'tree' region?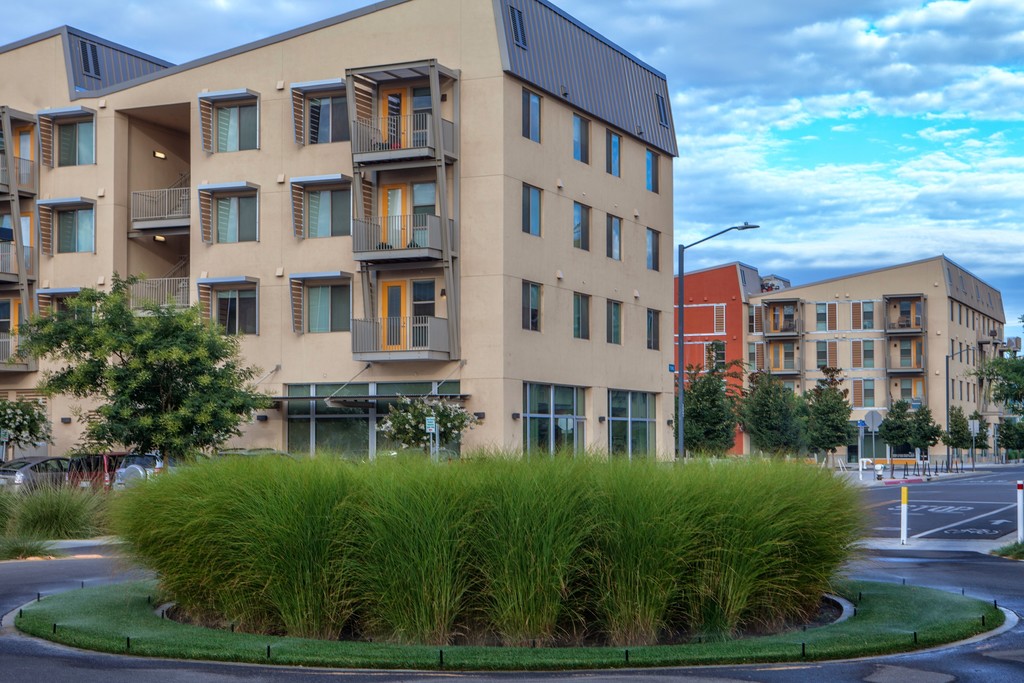
960, 353, 1023, 420
